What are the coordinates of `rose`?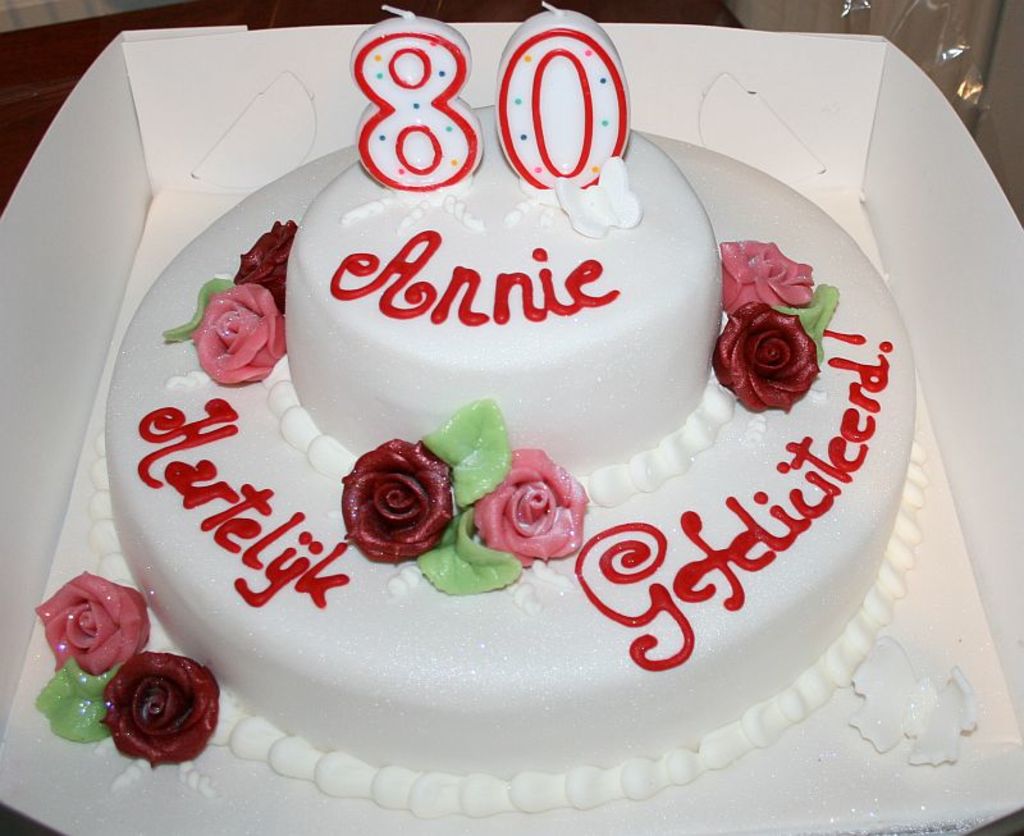
bbox(188, 282, 285, 387).
